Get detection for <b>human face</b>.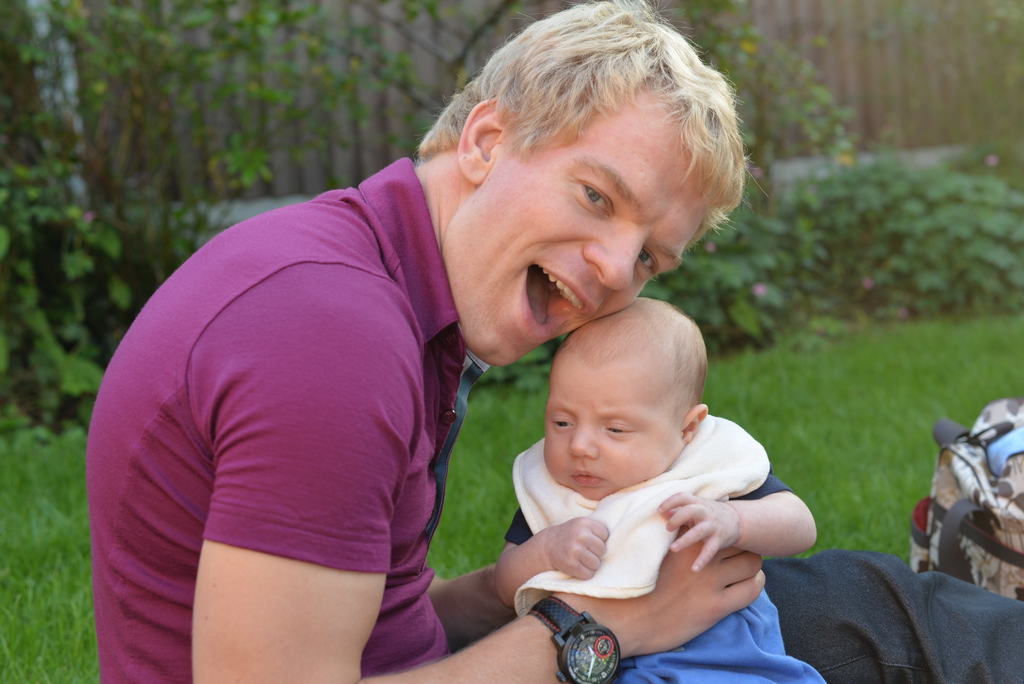
Detection: [543, 357, 666, 501].
